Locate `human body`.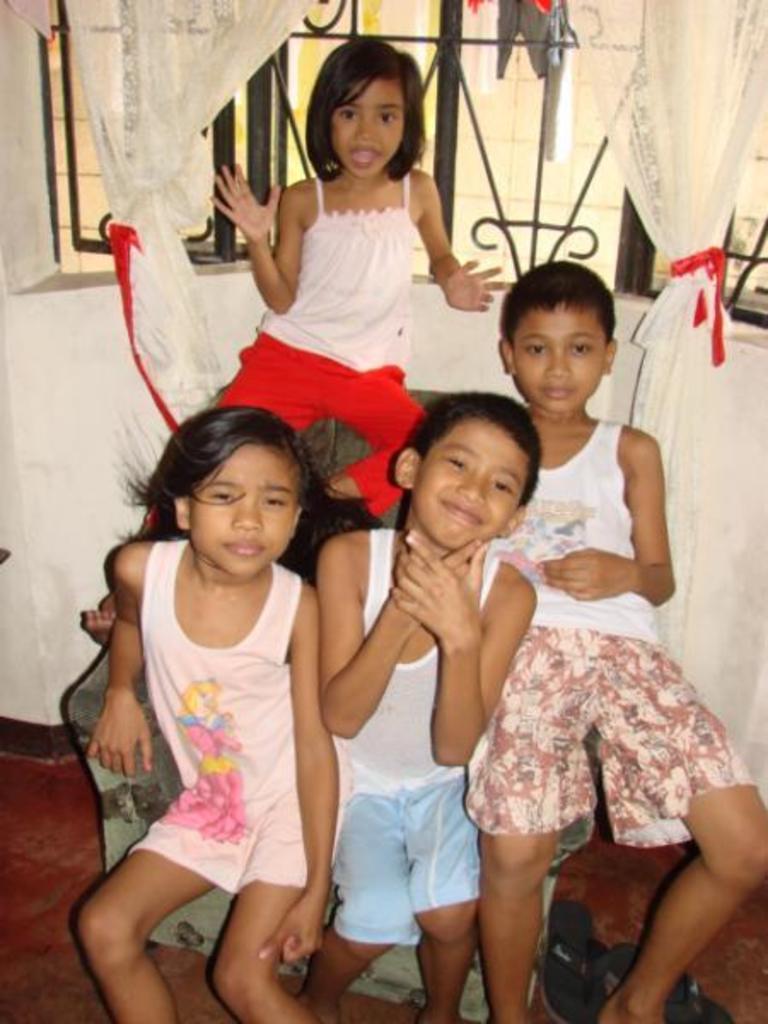
Bounding box: [left=82, top=393, right=355, bottom=1019].
